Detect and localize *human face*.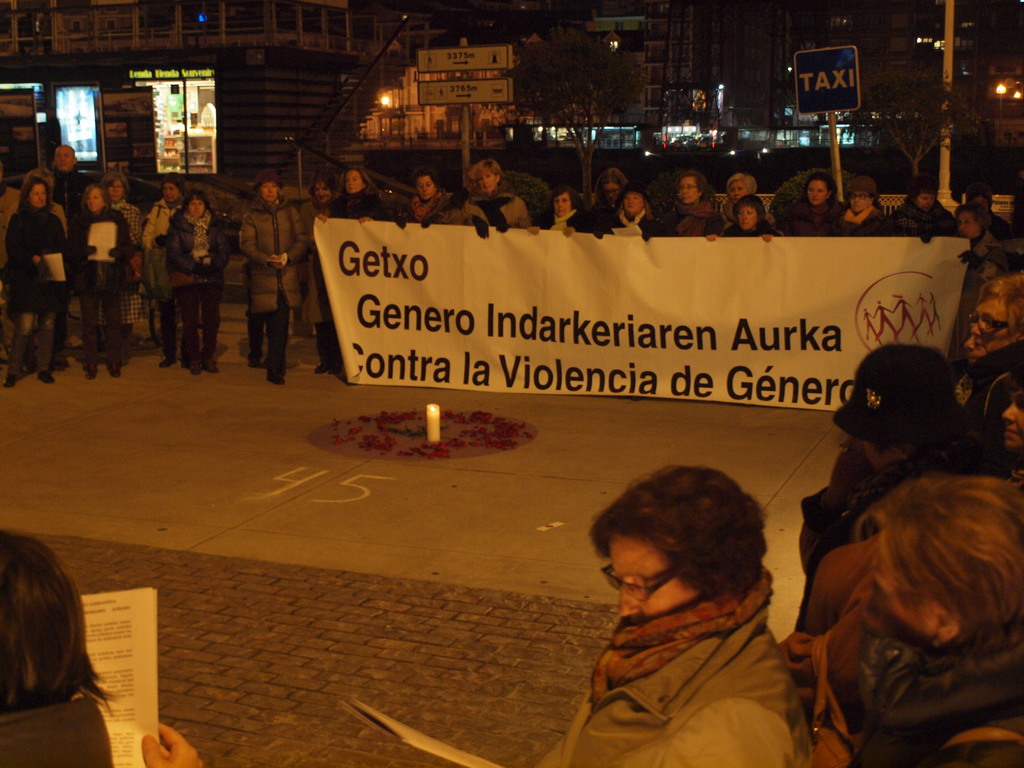
Localized at pyautogui.locateOnScreen(861, 437, 890, 468).
